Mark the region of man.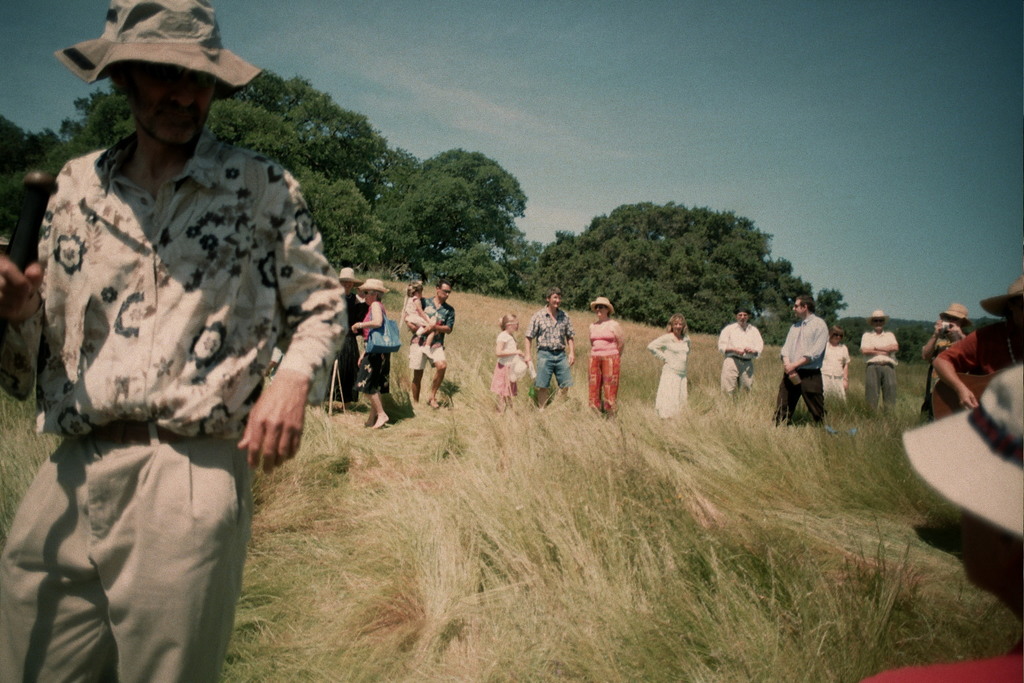
Region: 522:285:575:404.
